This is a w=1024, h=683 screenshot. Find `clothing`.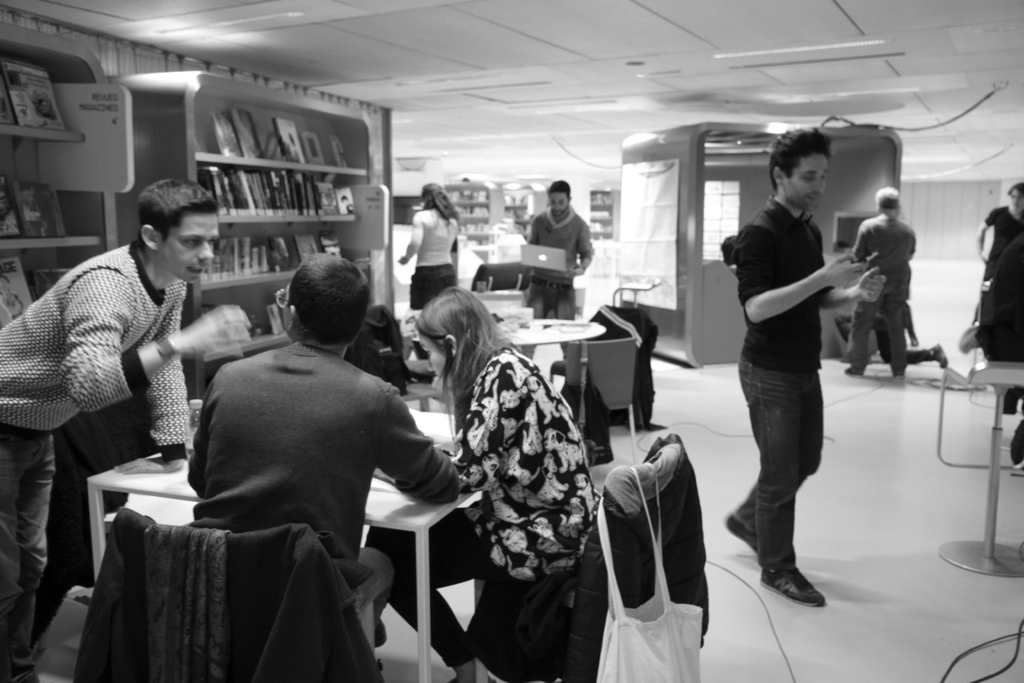
Bounding box: (534, 204, 593, 321).
